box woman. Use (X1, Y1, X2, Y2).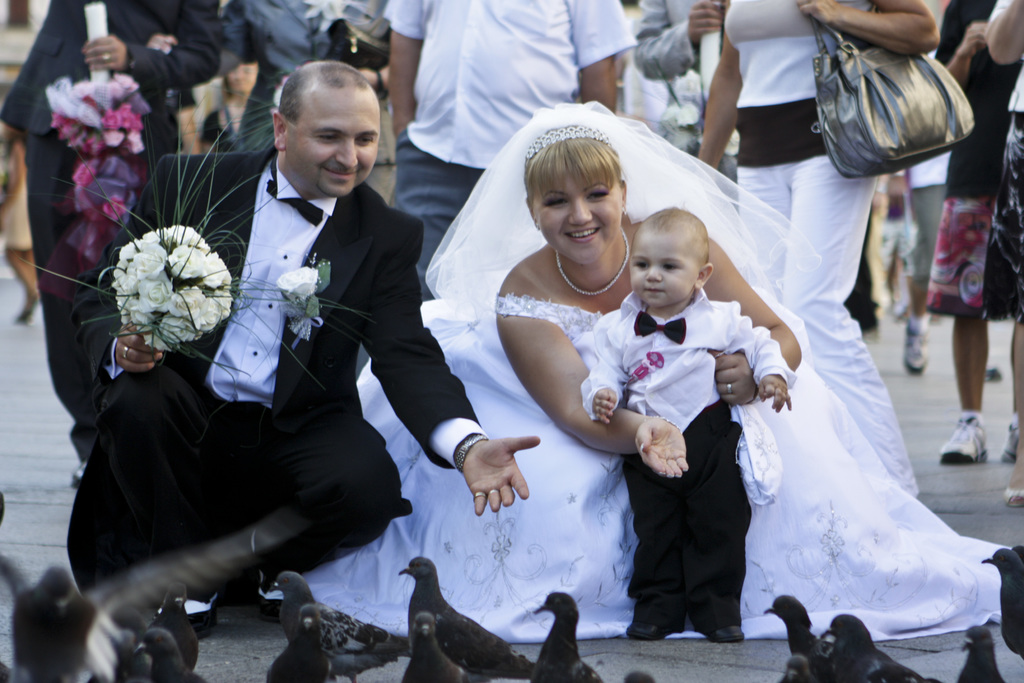
(0, 115, 36, 325).
